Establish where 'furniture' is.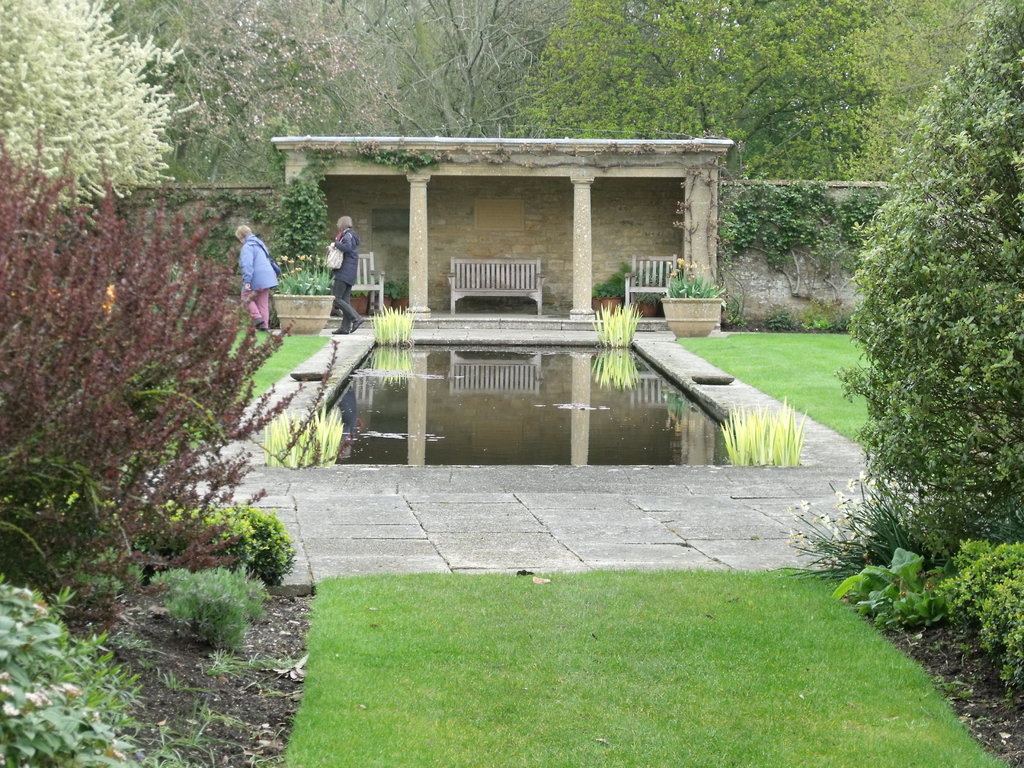
Established at [447, 256, 543, 316].
